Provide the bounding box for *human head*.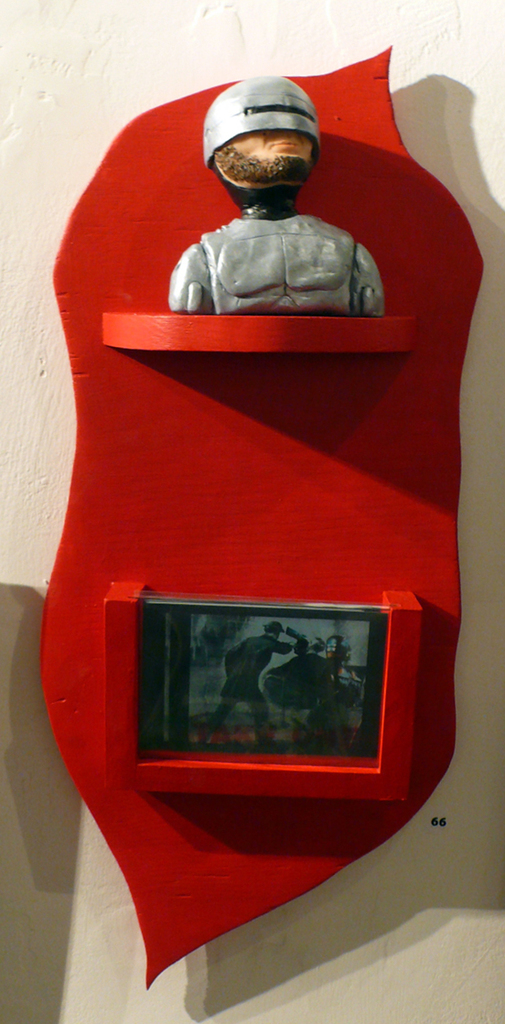
bbox=[211, 83, 328, 206].
